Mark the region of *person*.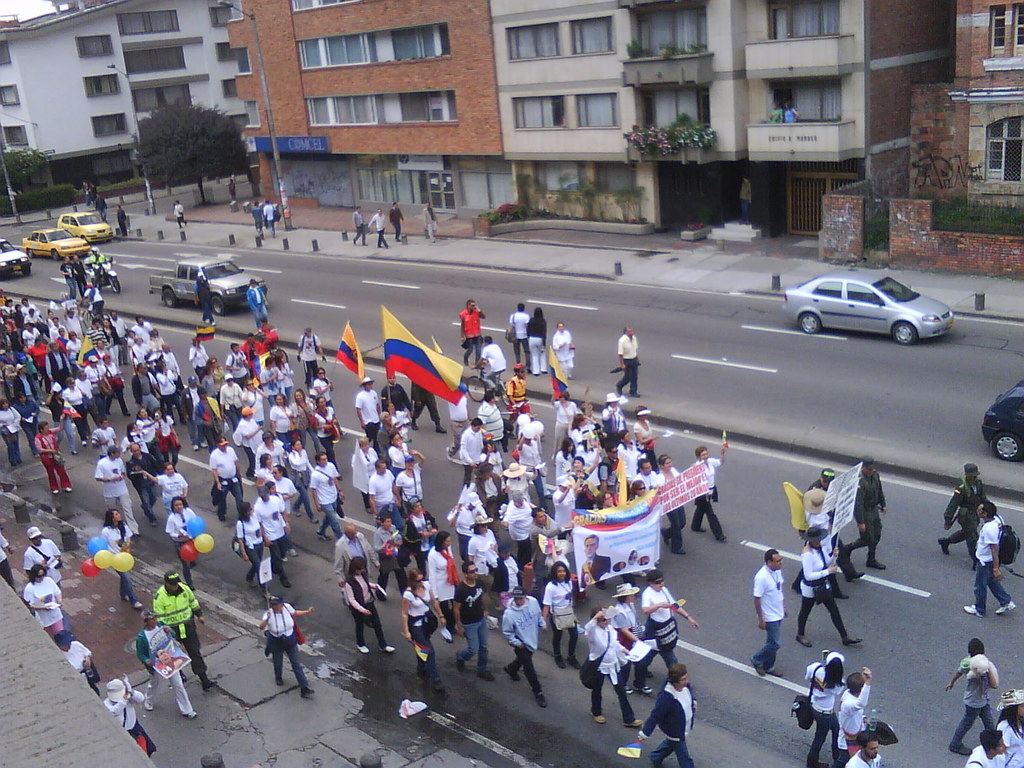
Region: 781/101/805/126.
